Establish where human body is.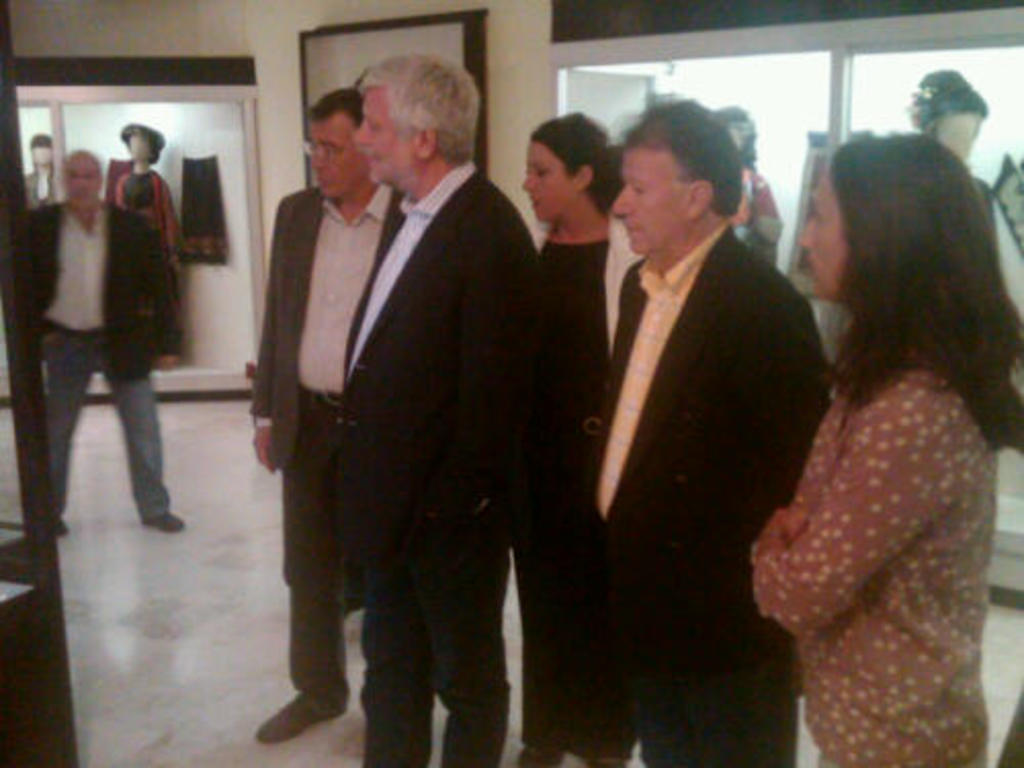
Established at bbox=(905, 53, 1022, 336).
